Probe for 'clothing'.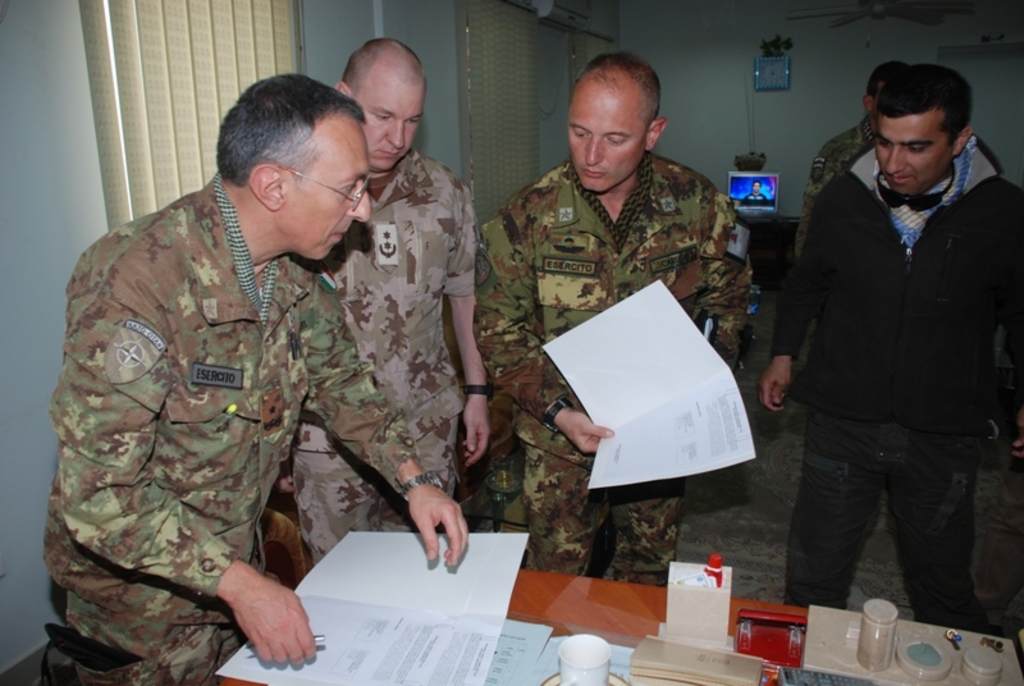
Probe result: (left=289, top=160, right=476, bottom=549).
